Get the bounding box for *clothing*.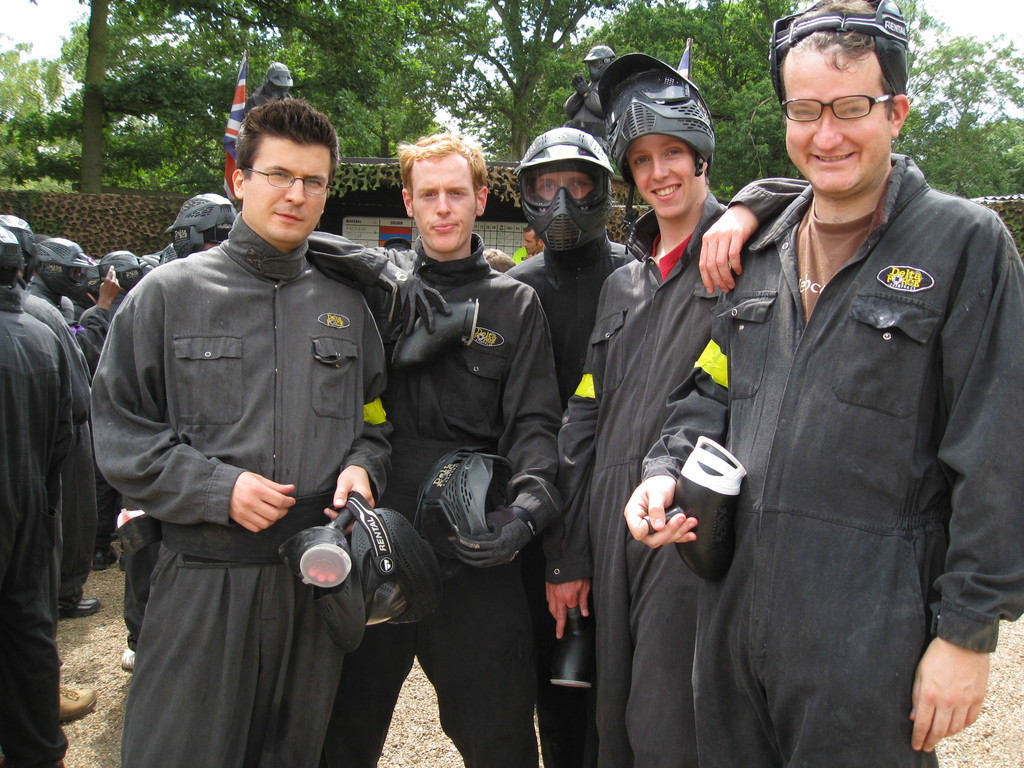
557:182:810:760.
